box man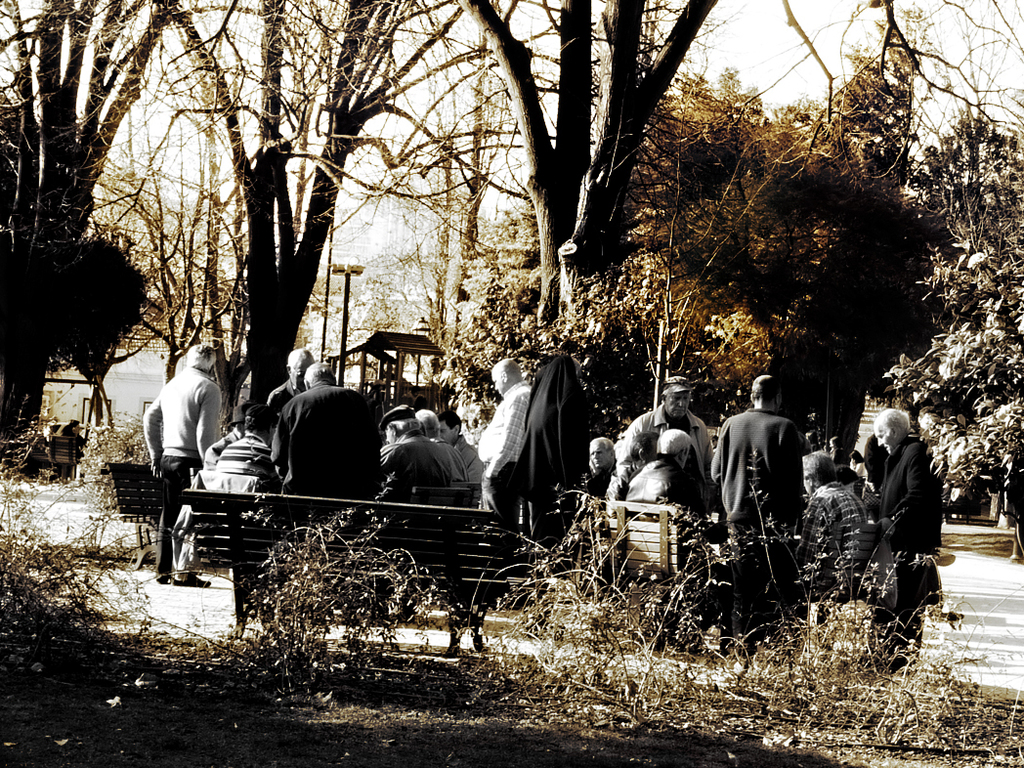
264,350,314,422
